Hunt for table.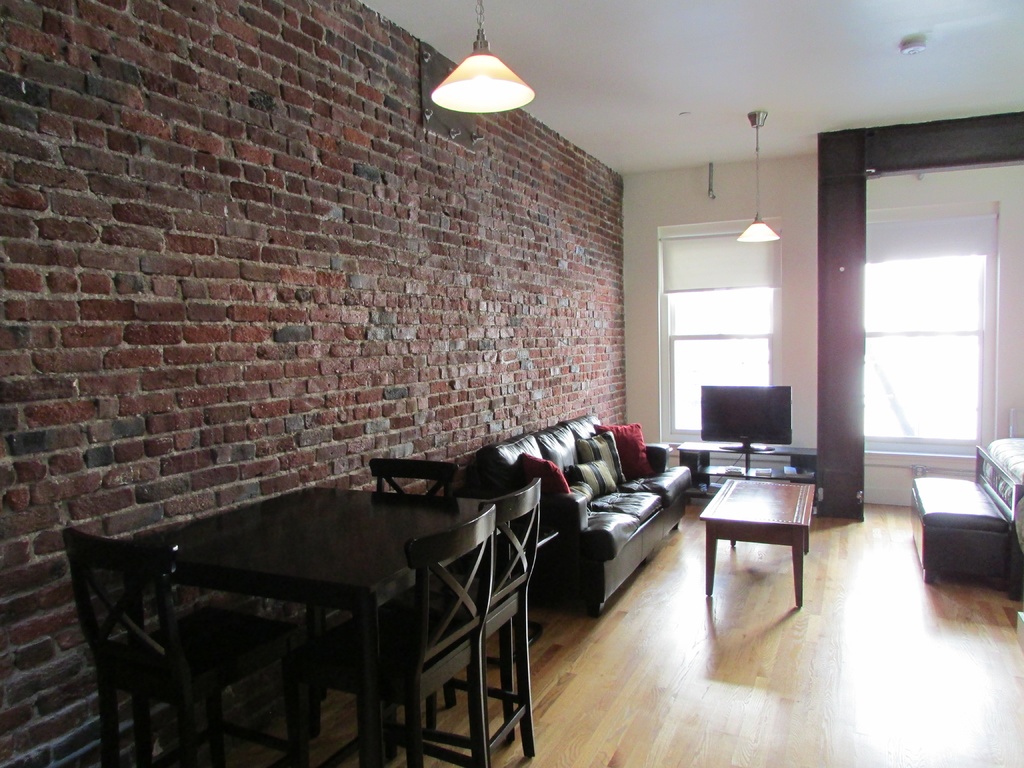
Hunted down at bbox=(700, 479, 814, 610).
